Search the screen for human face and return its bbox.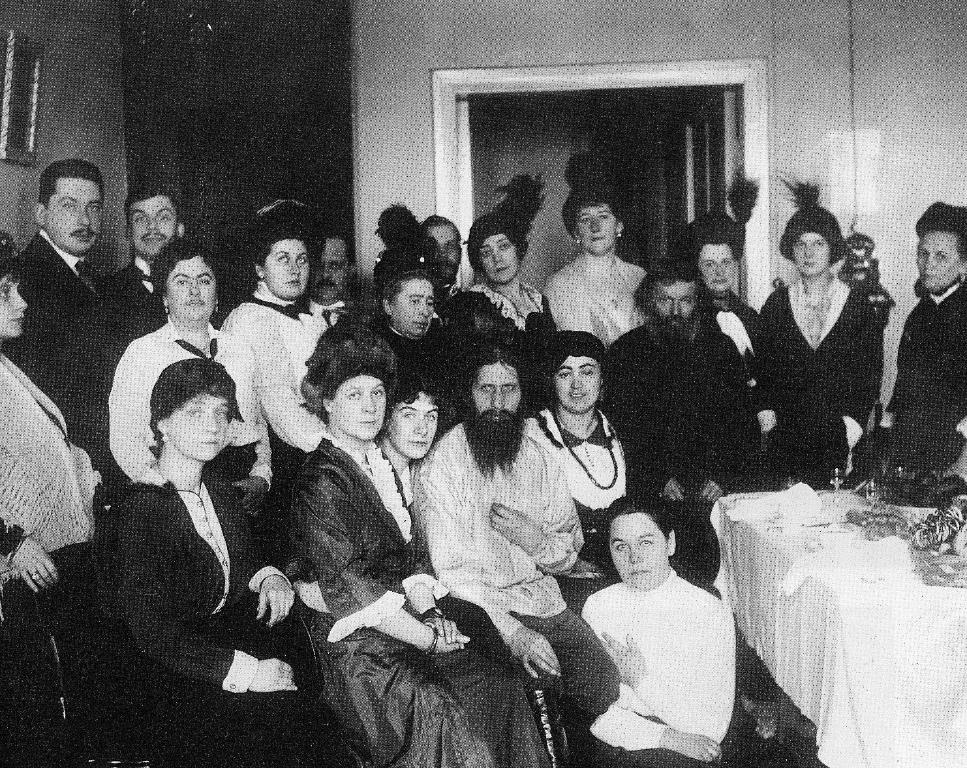
Found: l=0, t=282, r=30, b=340.
